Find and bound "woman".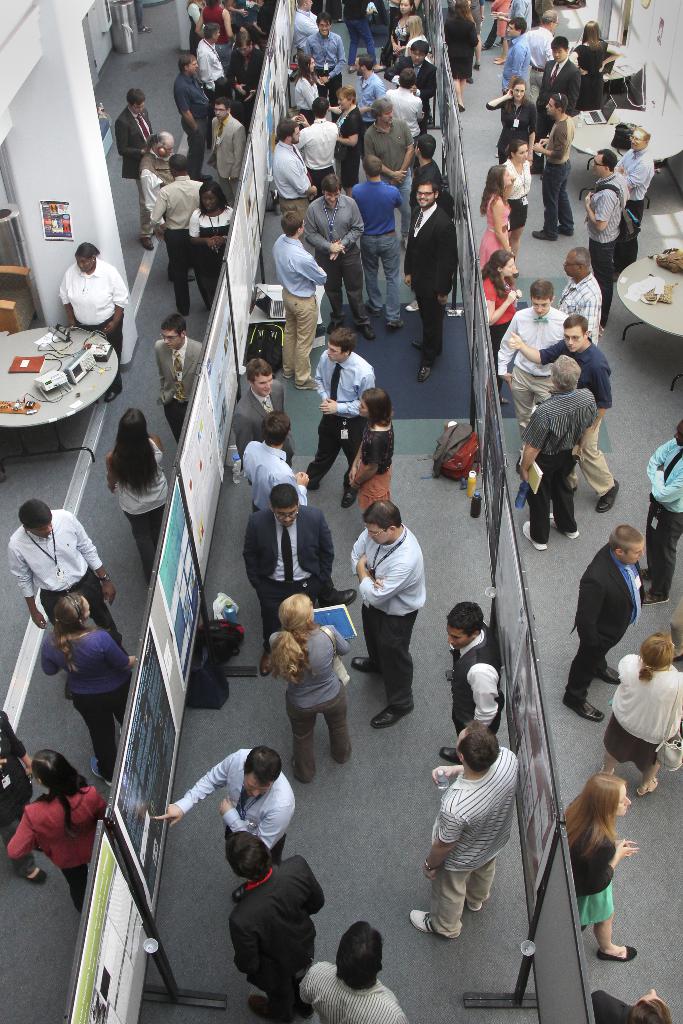
Bound: 346/387/399/513.
